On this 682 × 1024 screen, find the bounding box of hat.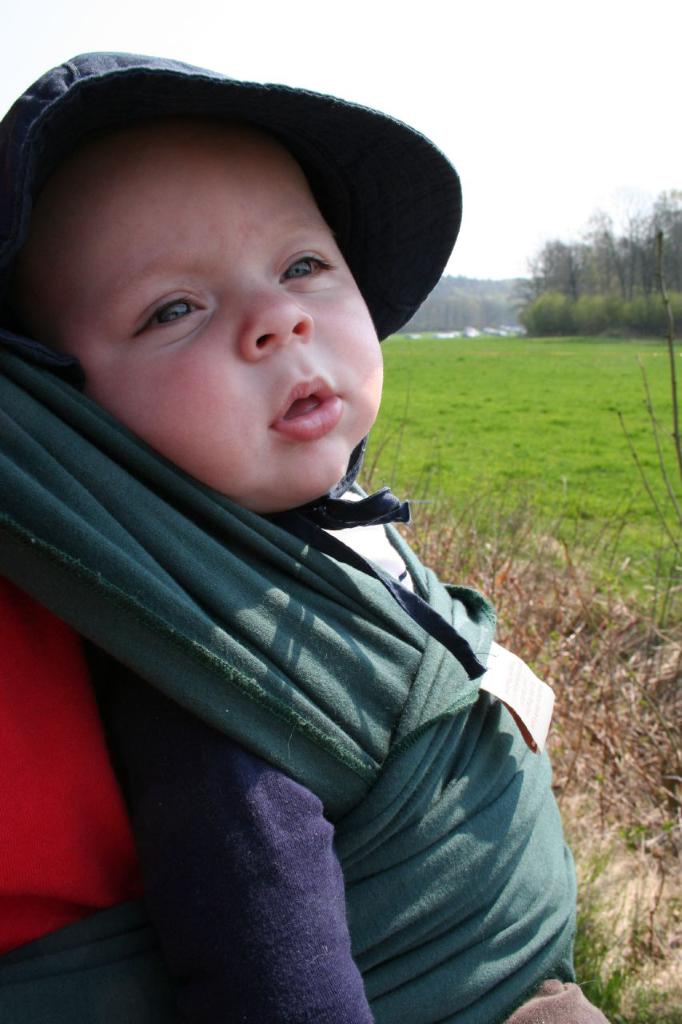
Bounding box: crop(0, 45, 461, 341).
